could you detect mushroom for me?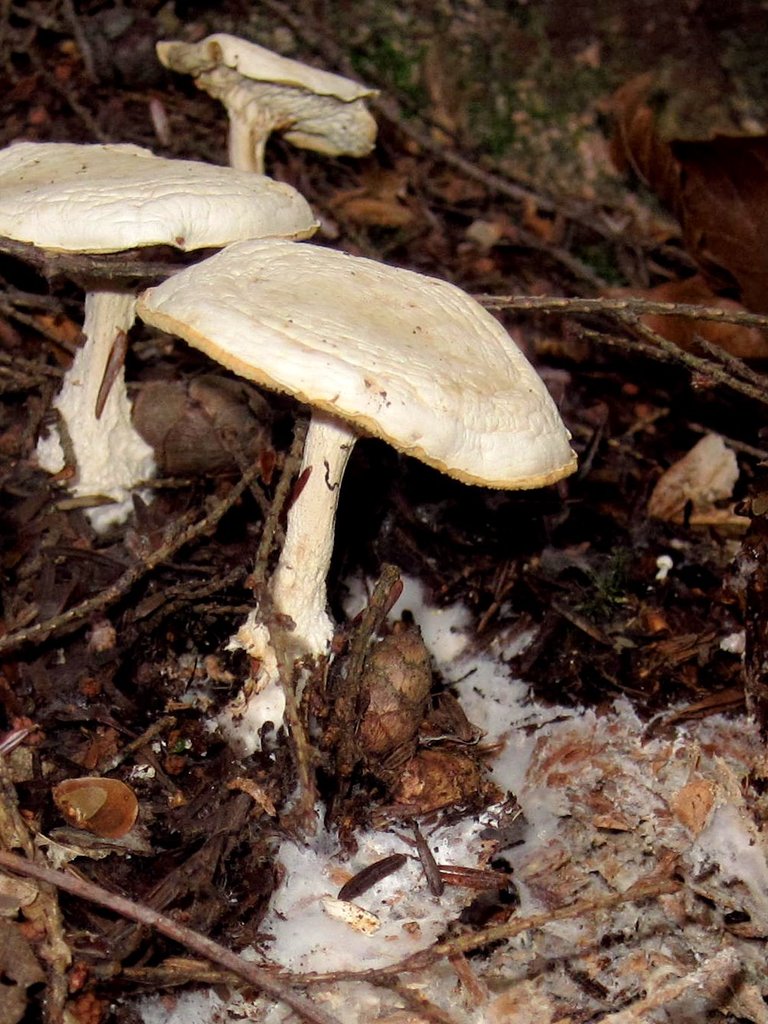
Detection result: x1=0 y1=139 x2=322 y2=536.
